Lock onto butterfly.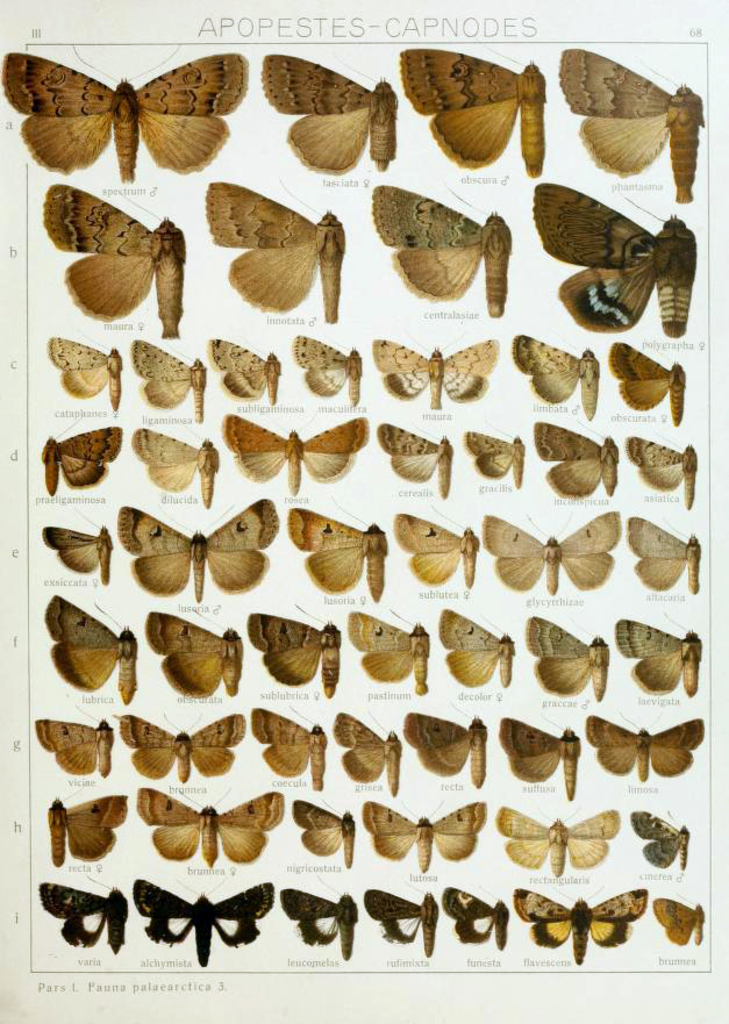
Locked: left=277, top=881, right=351, bottom=954.
